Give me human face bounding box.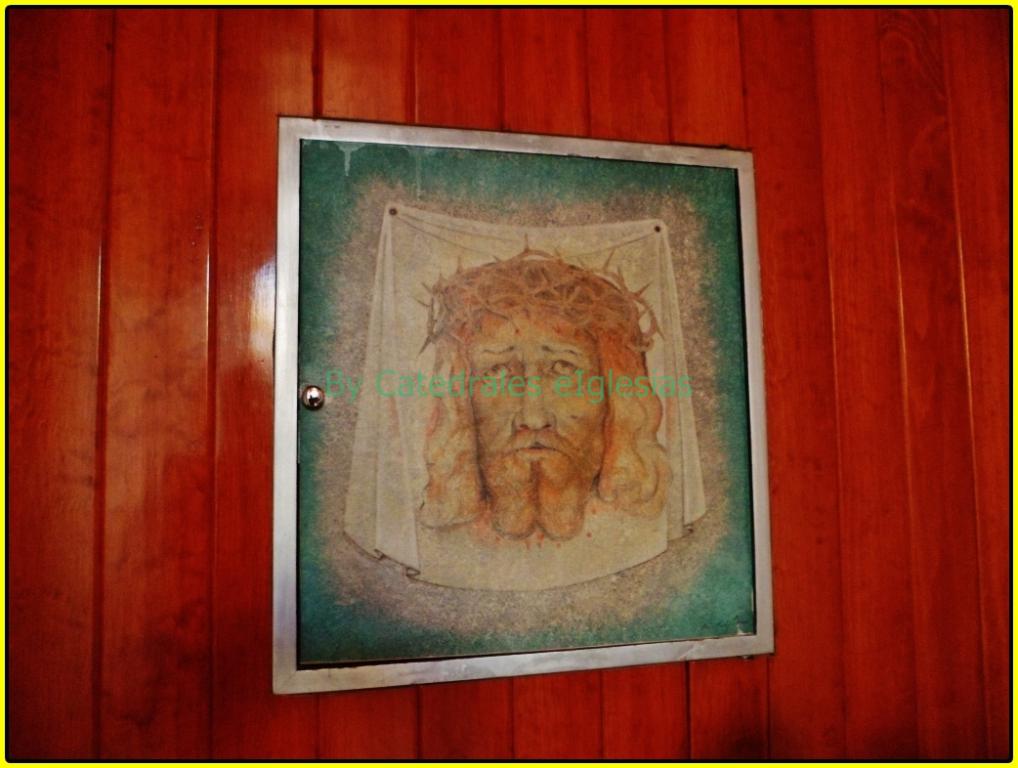
(471,317,609,495).
